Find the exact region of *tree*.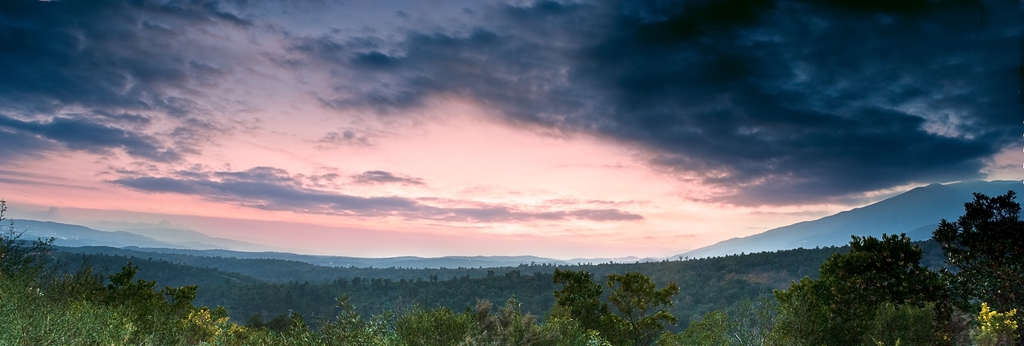
Exact region: (772,238,967,345).
